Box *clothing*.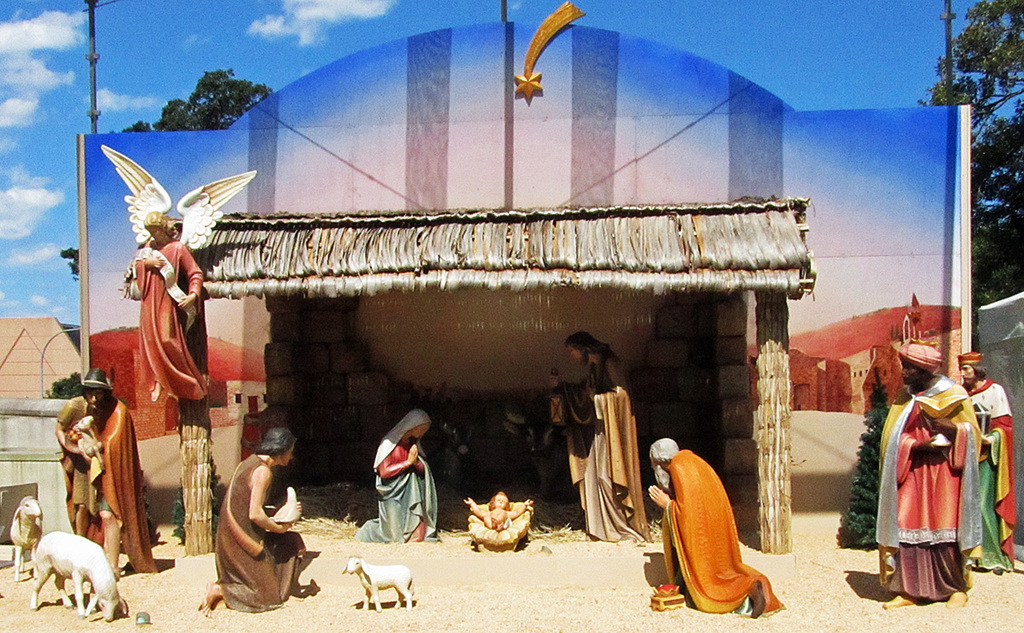
pyautogui.locateOnScreen(958, 375, 1015, 583).
